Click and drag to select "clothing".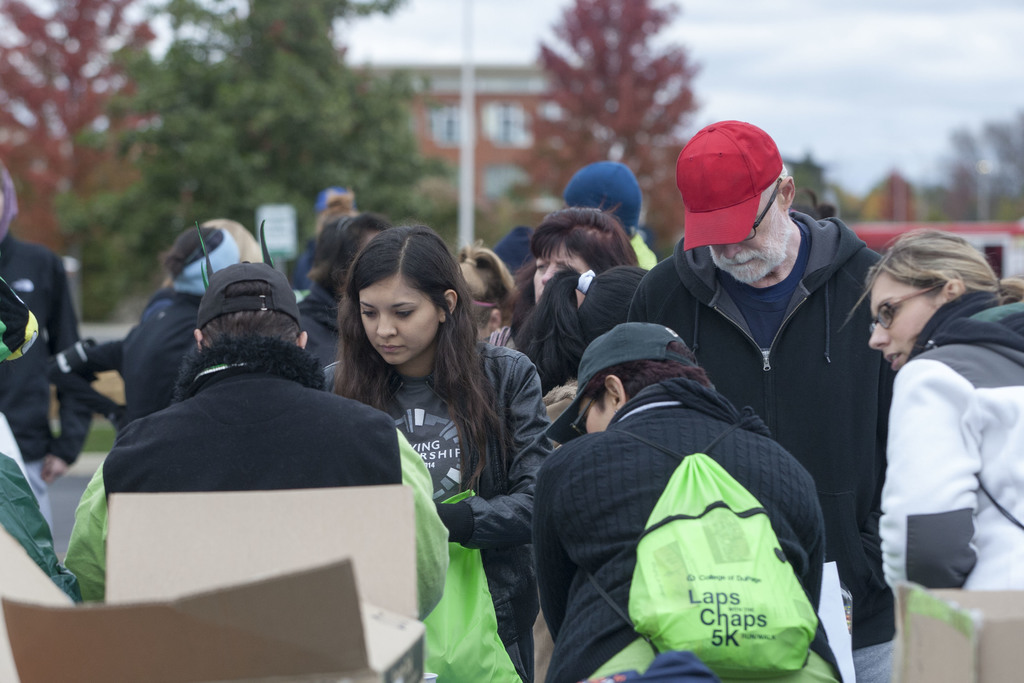
Selection: 320,345,552,682.
